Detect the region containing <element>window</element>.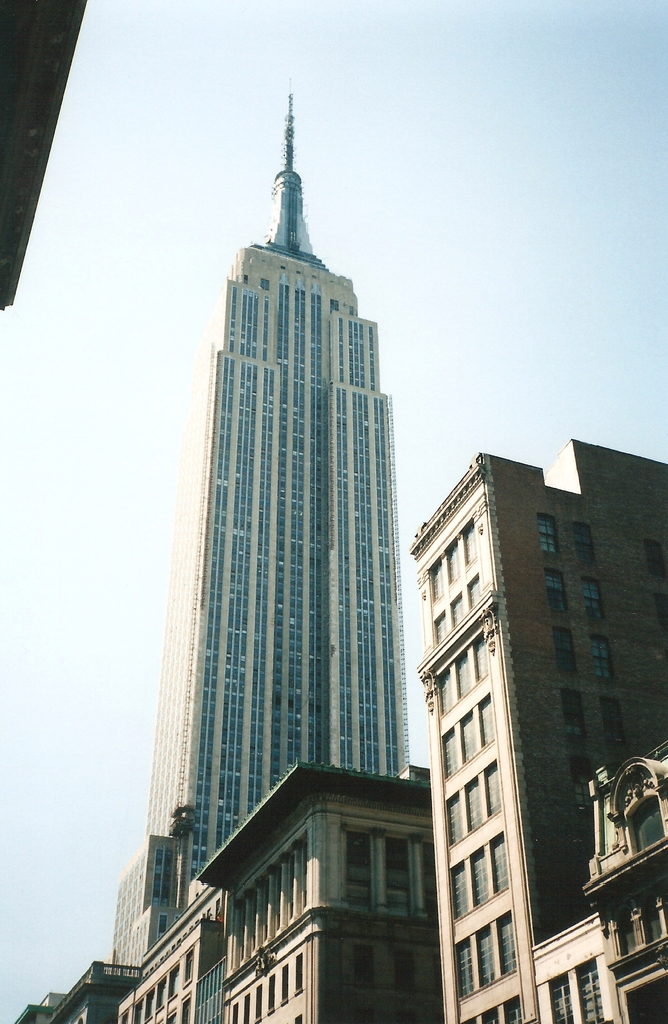
bbox=(573, 519, 594, 558).
